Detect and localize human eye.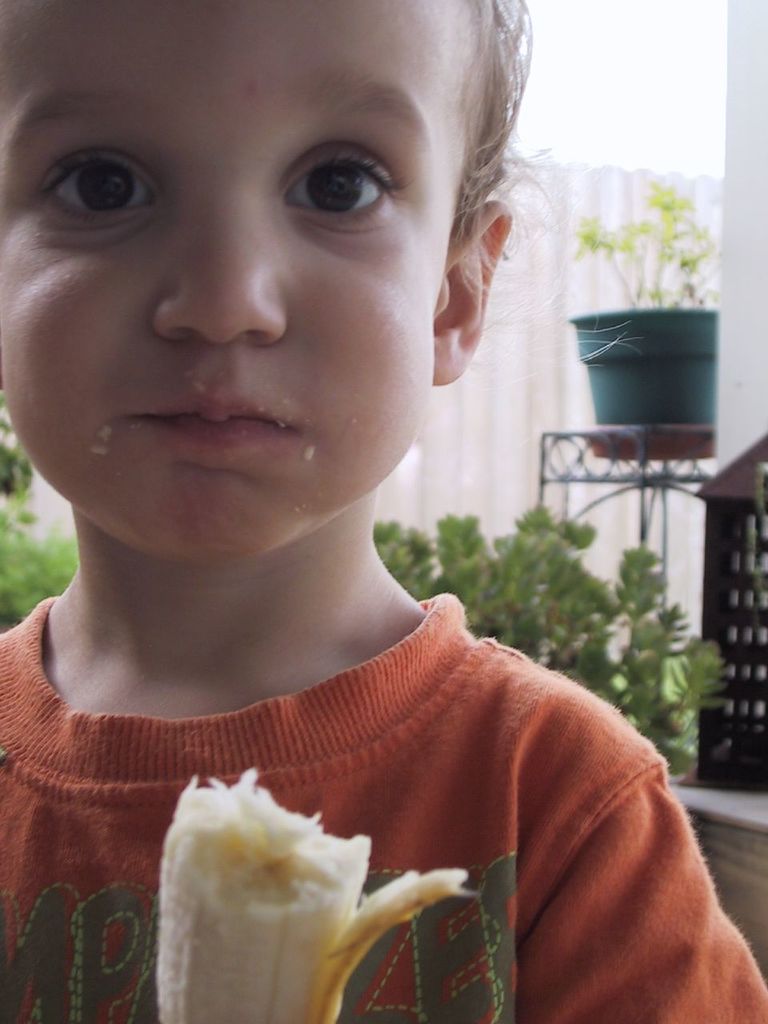
Localized at bbox=[278, 135, 412, 234].
